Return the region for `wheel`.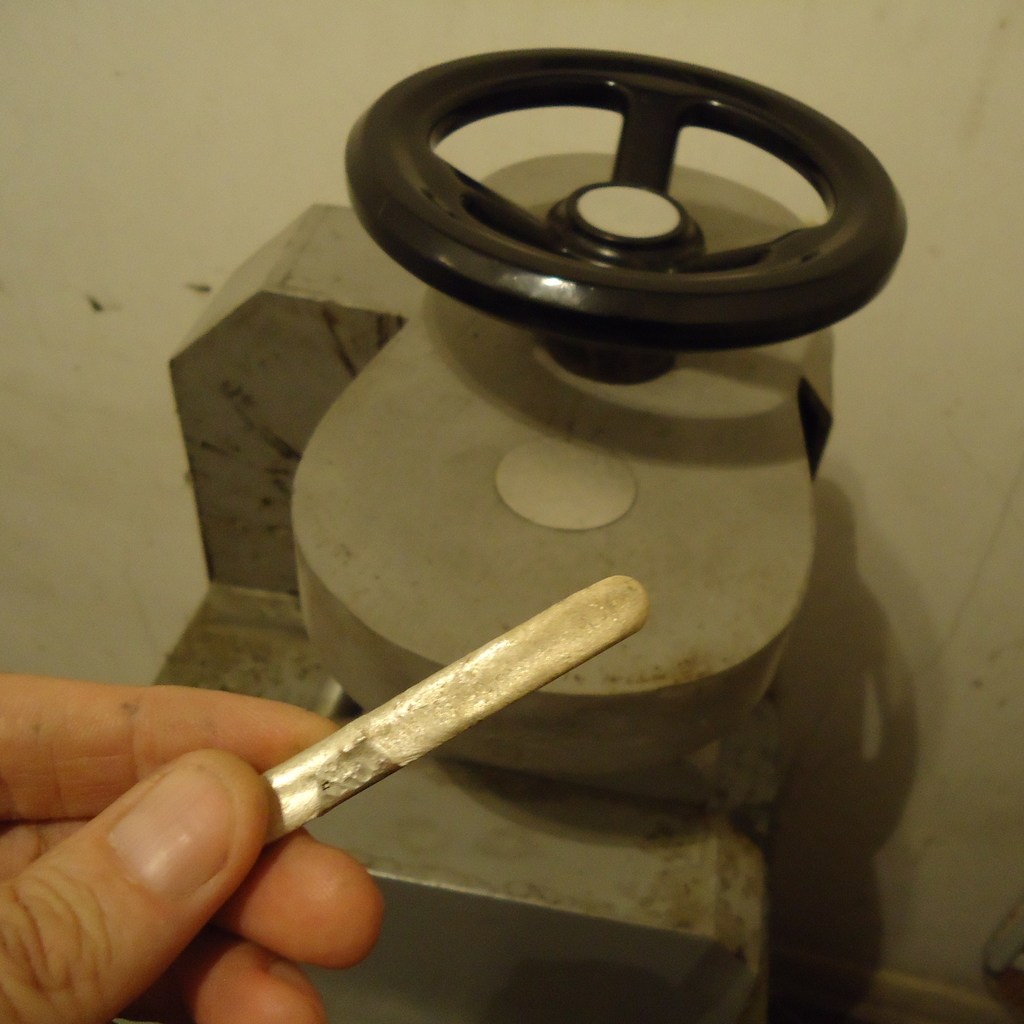
<region>339, 45, 904, 349</region>.
